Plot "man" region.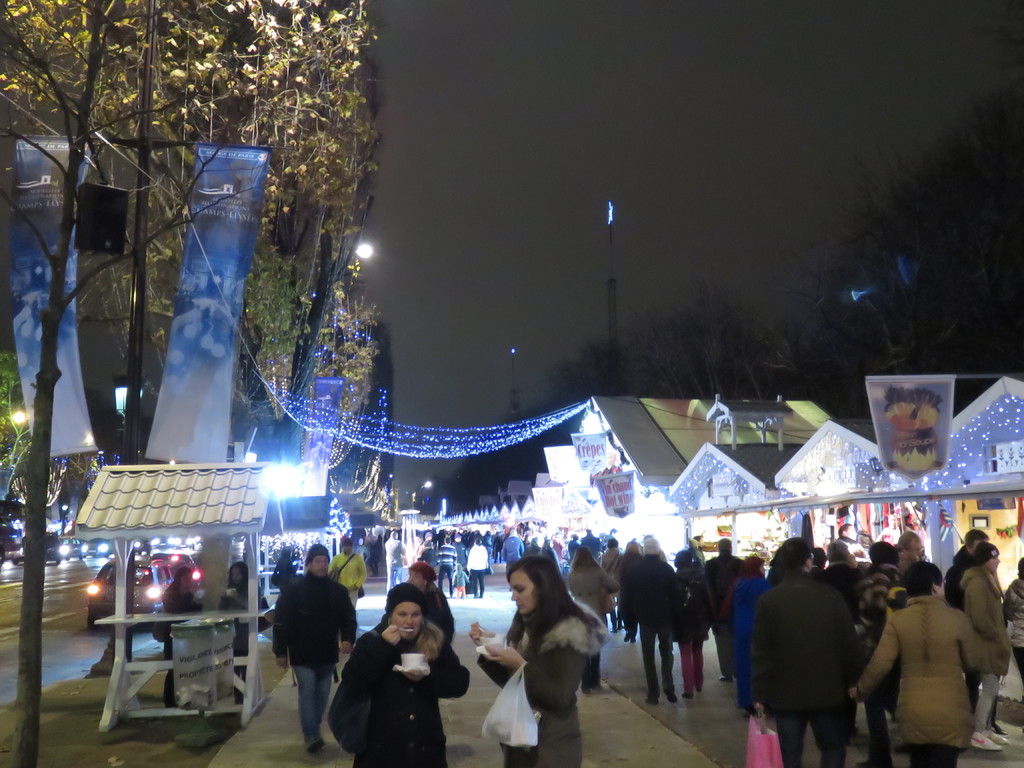
Plotted at (264, 553, 350, 750).
